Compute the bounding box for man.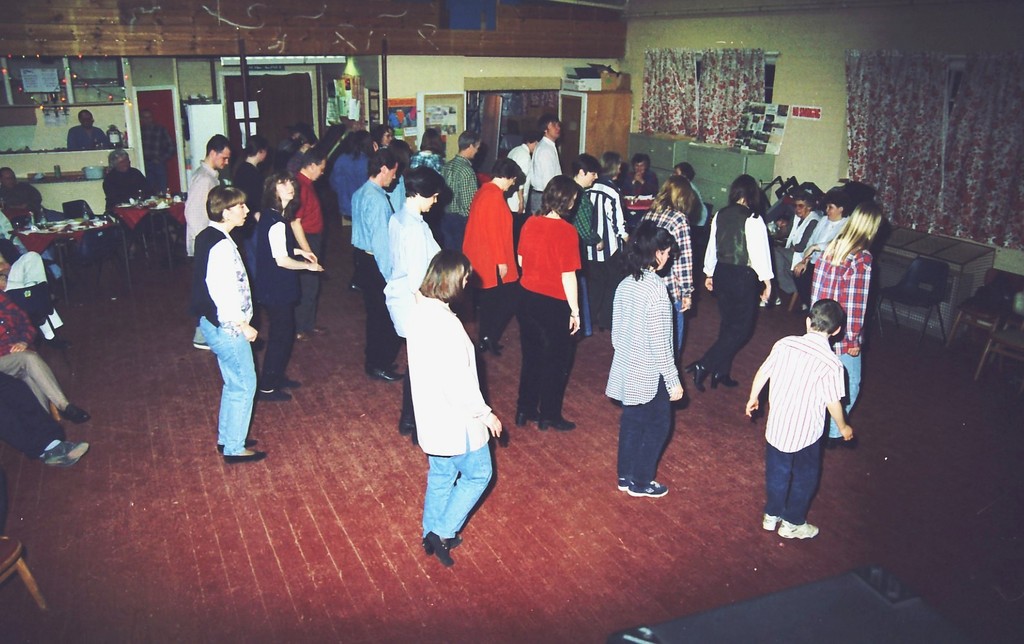
x1=619 y1=159 x2=661 y2=221.
